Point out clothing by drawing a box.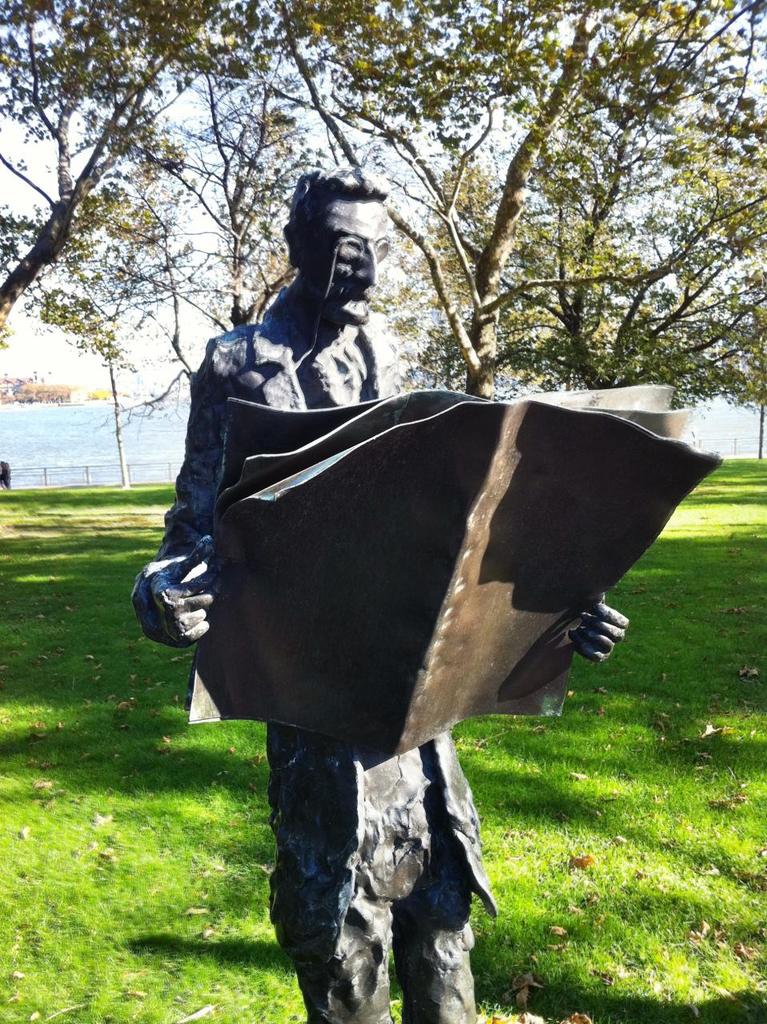
l=134, t=290, r=500, b=1023.
